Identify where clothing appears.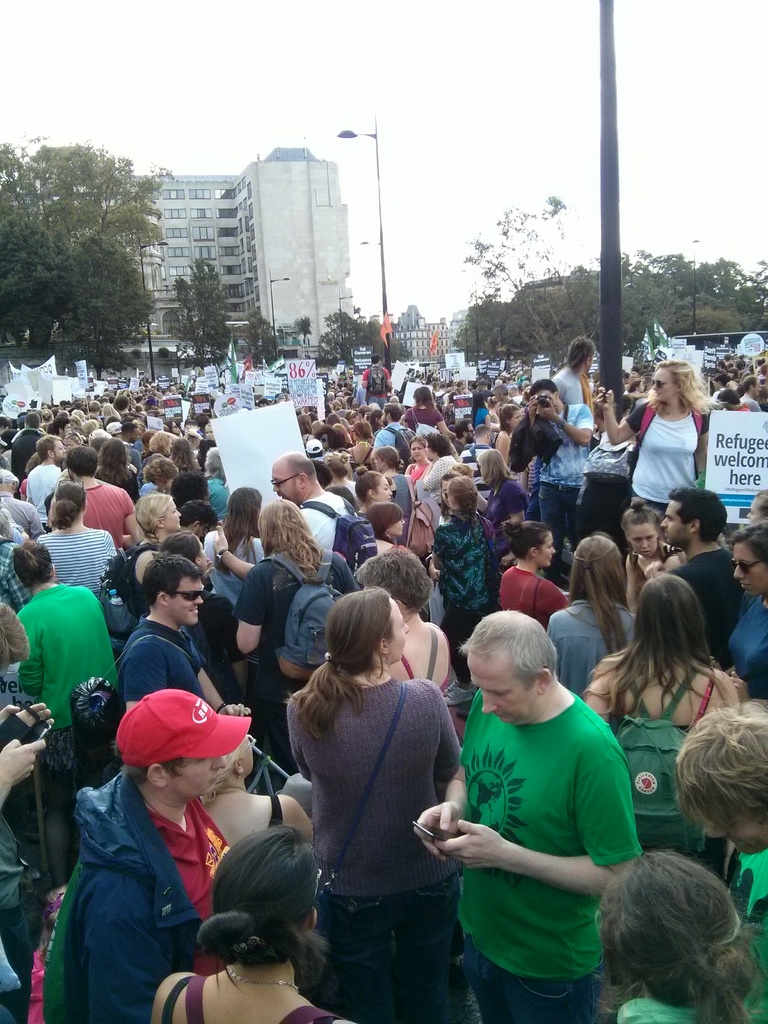
Appears at rect(18, 577, 118, 720).
